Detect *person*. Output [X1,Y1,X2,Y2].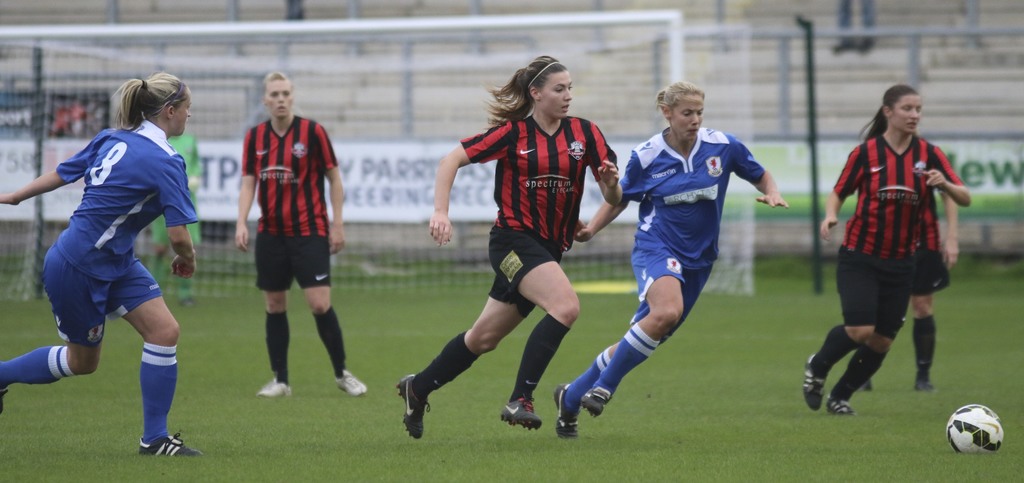
[0,69,204,452].
